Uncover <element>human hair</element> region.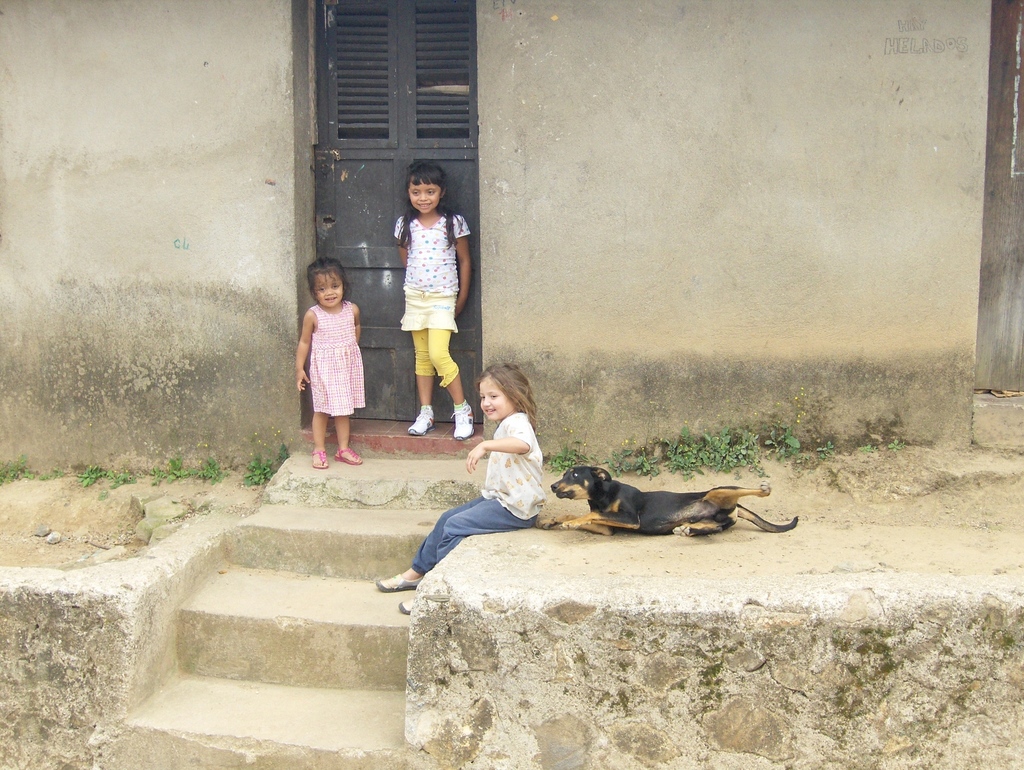
Uncovered: x1=397, y1=156, x2=454, y2=246.
